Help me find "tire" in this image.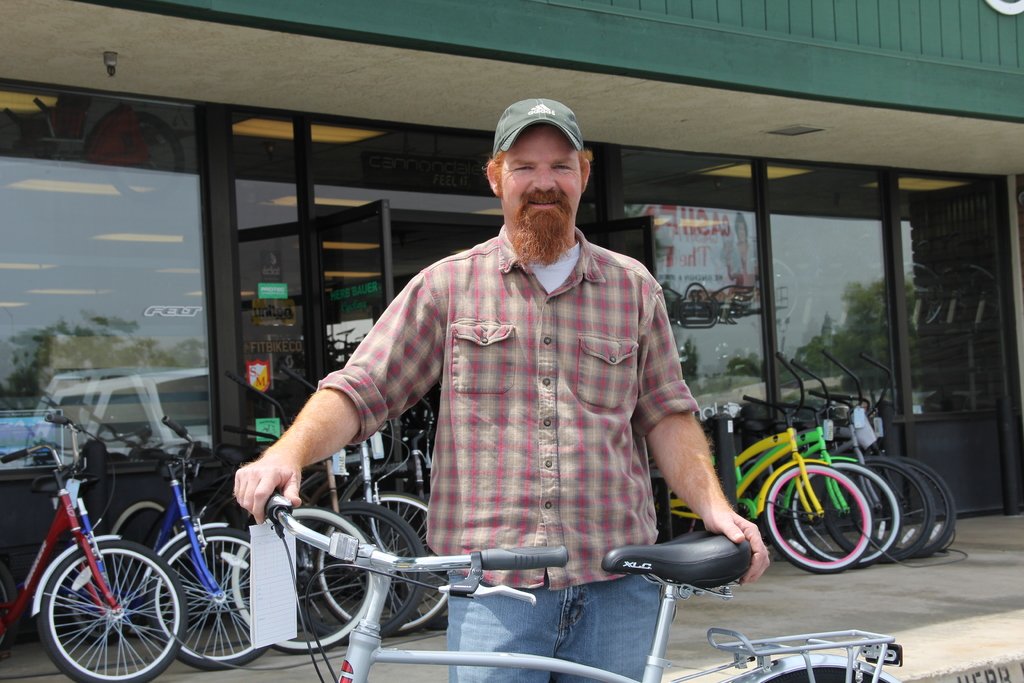
Found it: <region>853, 460, 934, 559</region>.
